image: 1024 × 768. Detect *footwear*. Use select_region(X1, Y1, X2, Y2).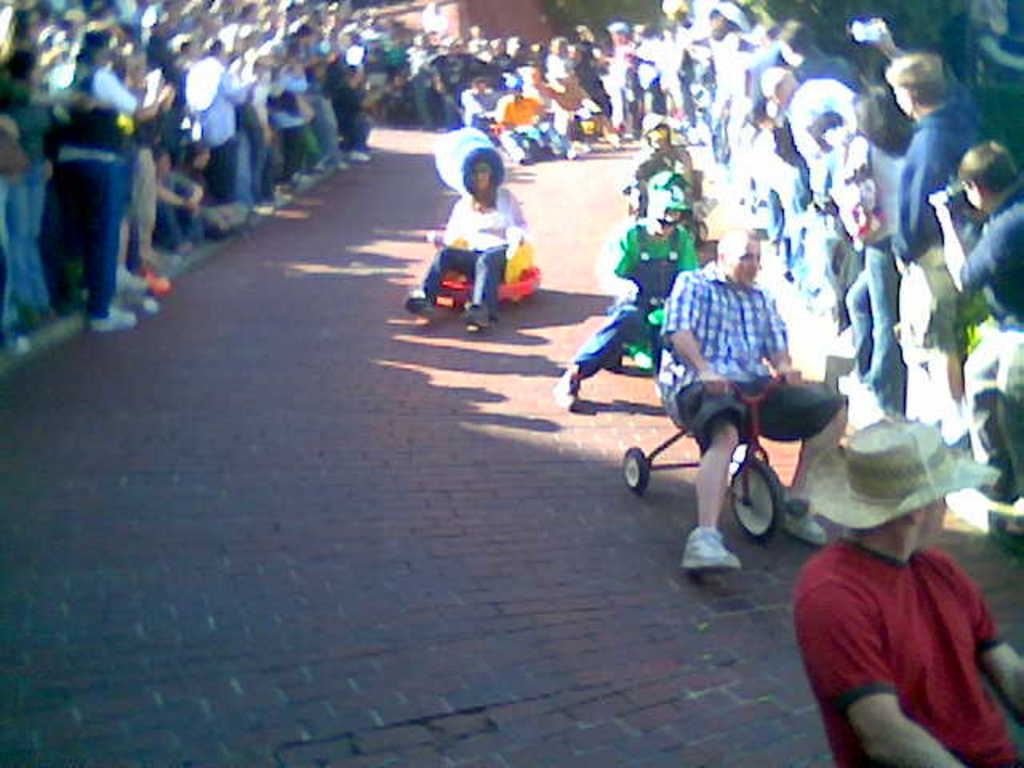
select_region(115, 266, 149, 298).
